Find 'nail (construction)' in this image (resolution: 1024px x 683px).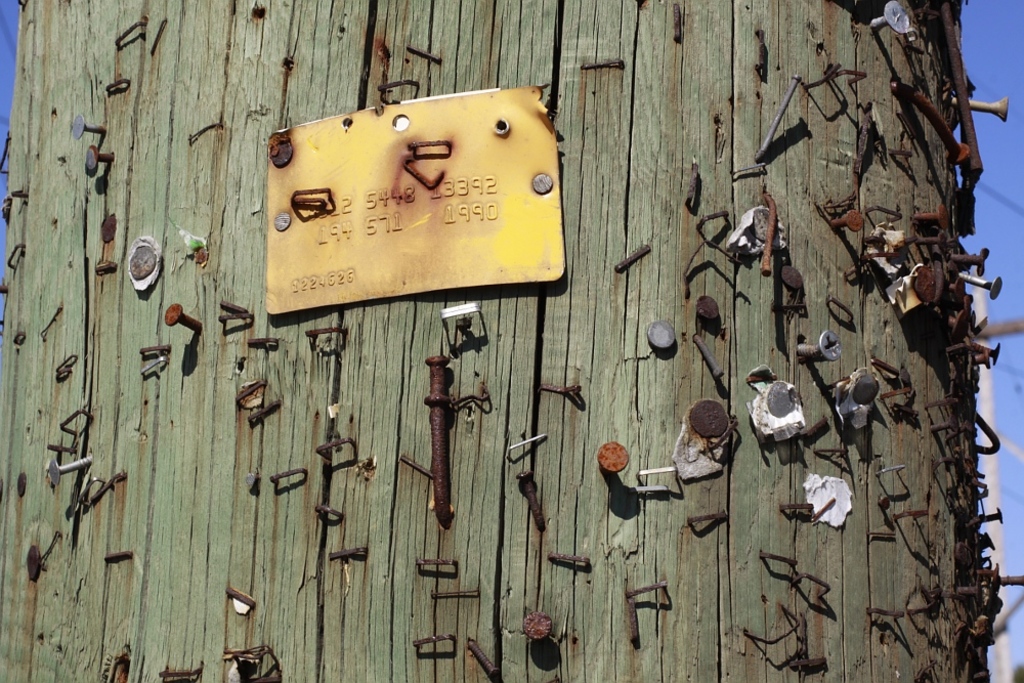
locate(646, 317, 681, 349).
